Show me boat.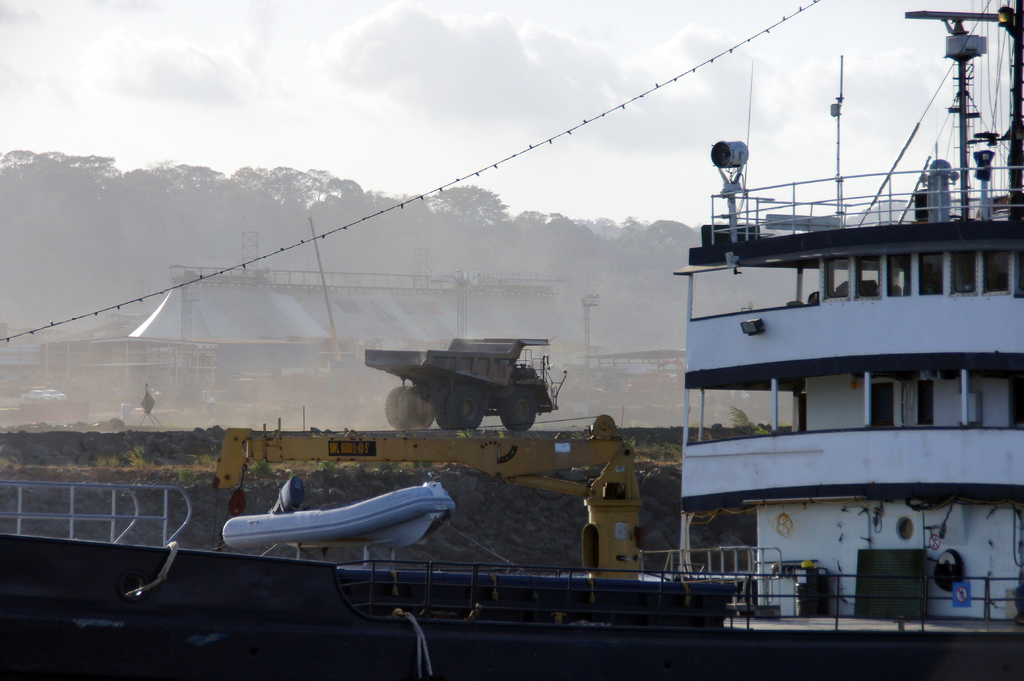
boat is here: crop(594, 3, 1023, 643).
